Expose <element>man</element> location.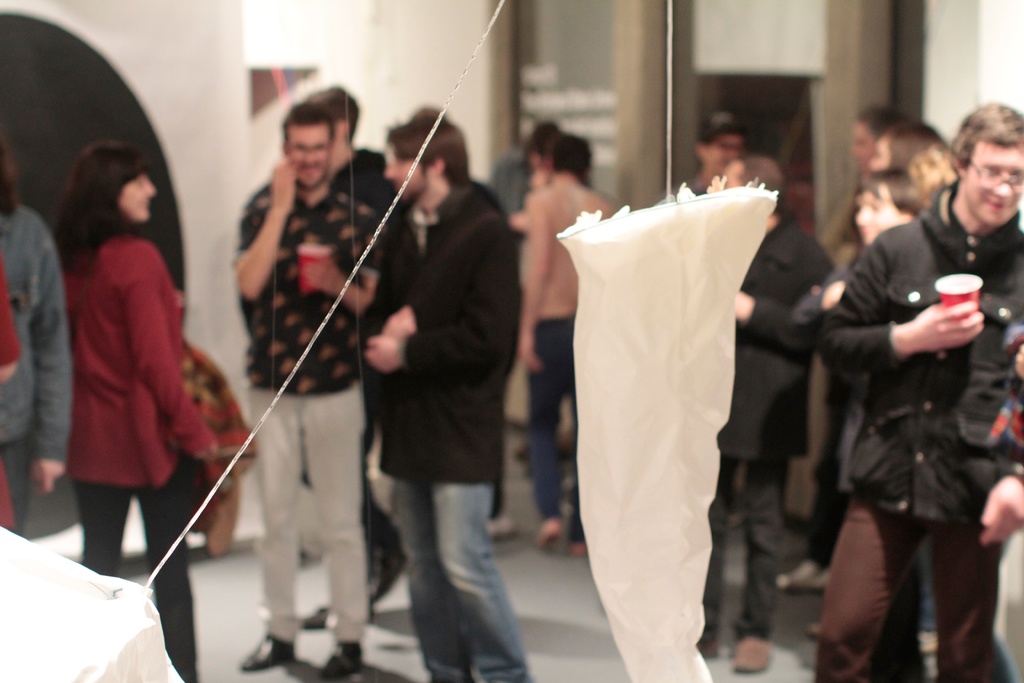
Exposed at [817, 103, 906, 278].
